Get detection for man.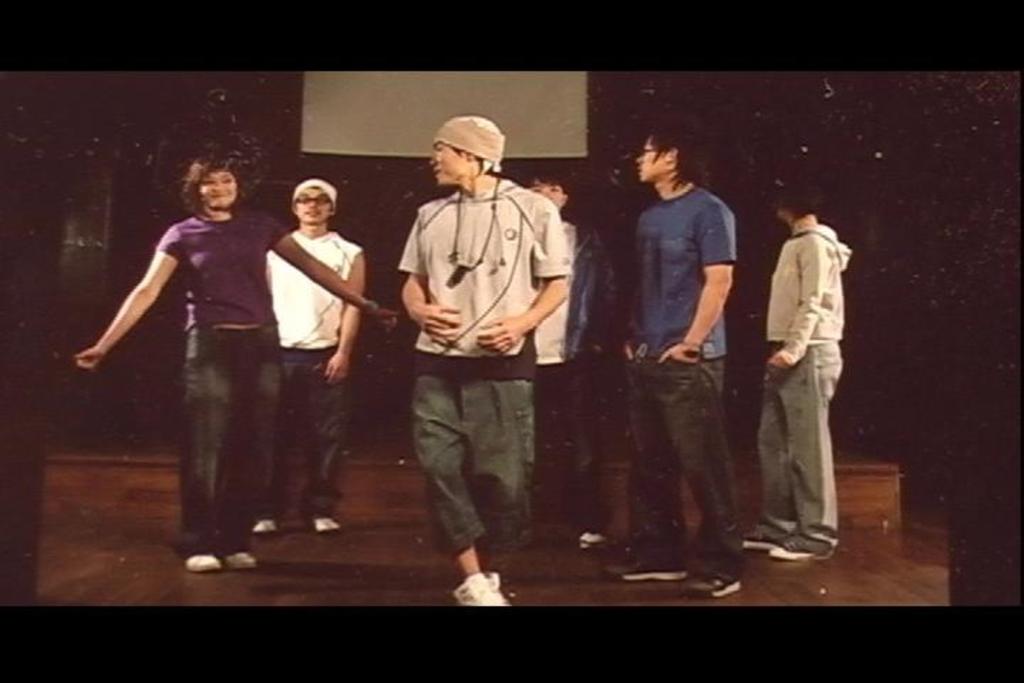
Detection: detection(623, 112, 737, 599).
